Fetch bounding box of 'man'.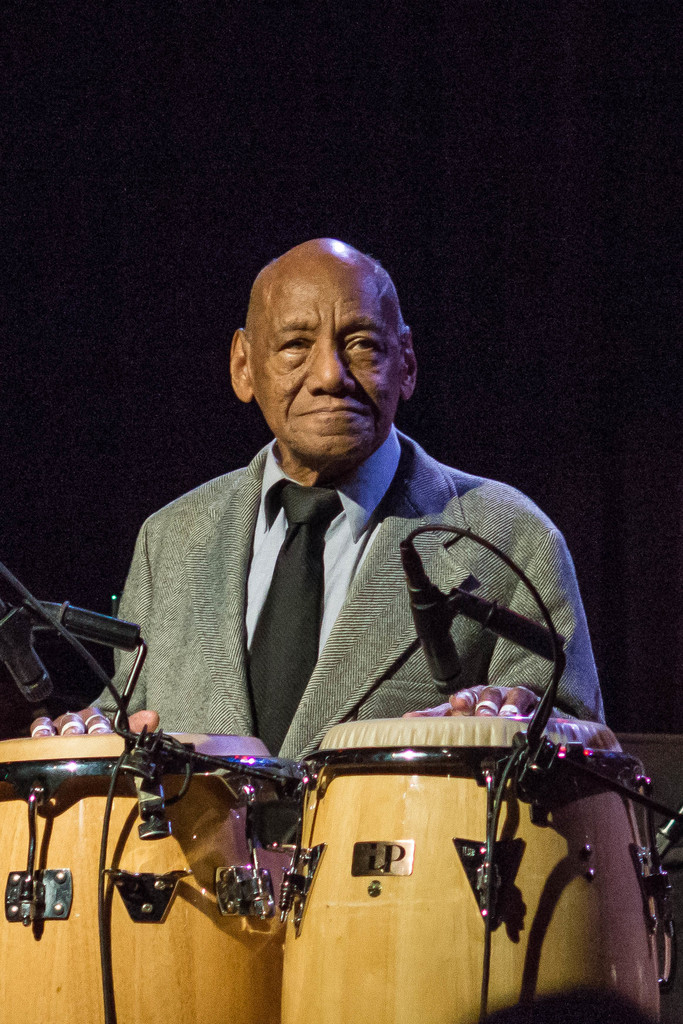
Bbox: {"left": 33, "top": 241, "right": 610, "bottom": 763}.
